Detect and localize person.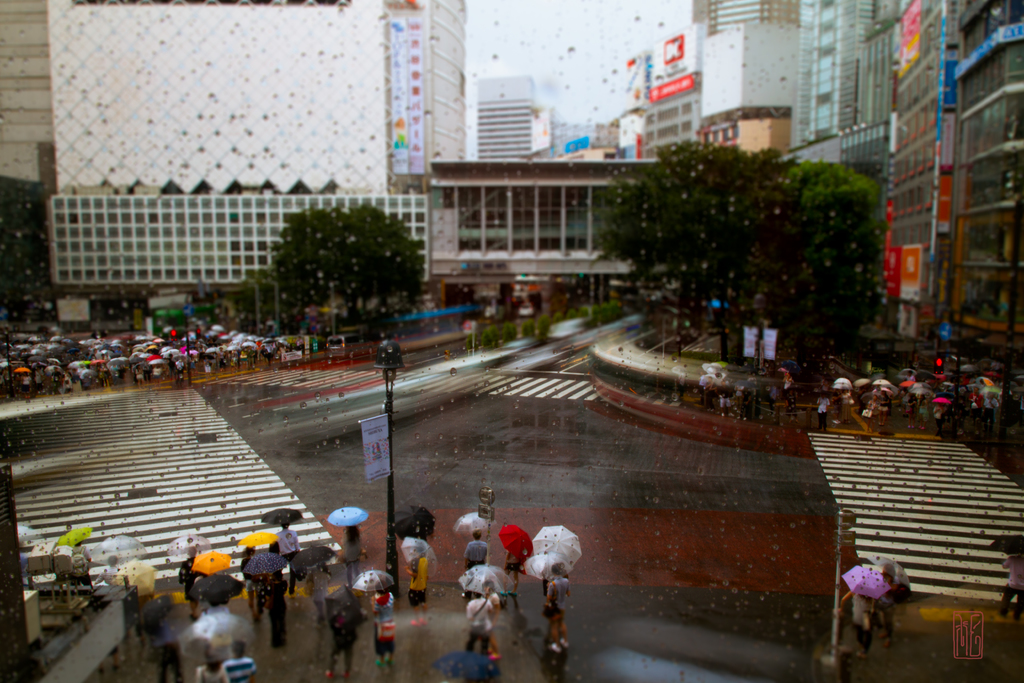
Localized at Rect(839, 593, 874, 659).
